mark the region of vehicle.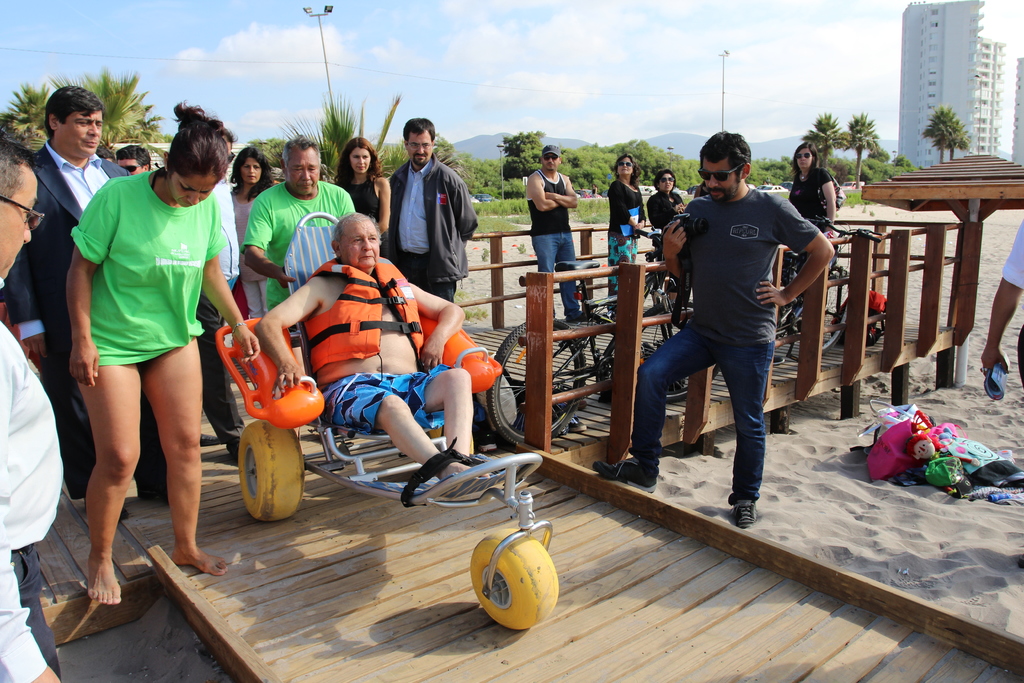
Region: region(209, 317, 567, 637).
